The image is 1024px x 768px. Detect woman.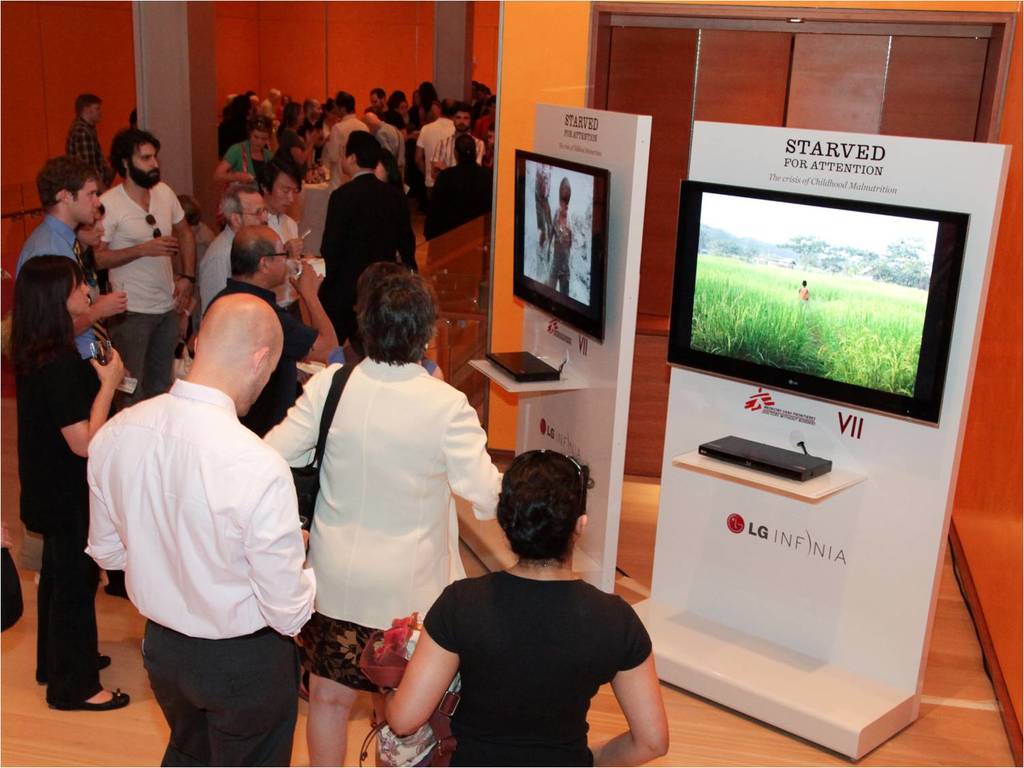
Detection: rect(271, 103, 322, 188).
